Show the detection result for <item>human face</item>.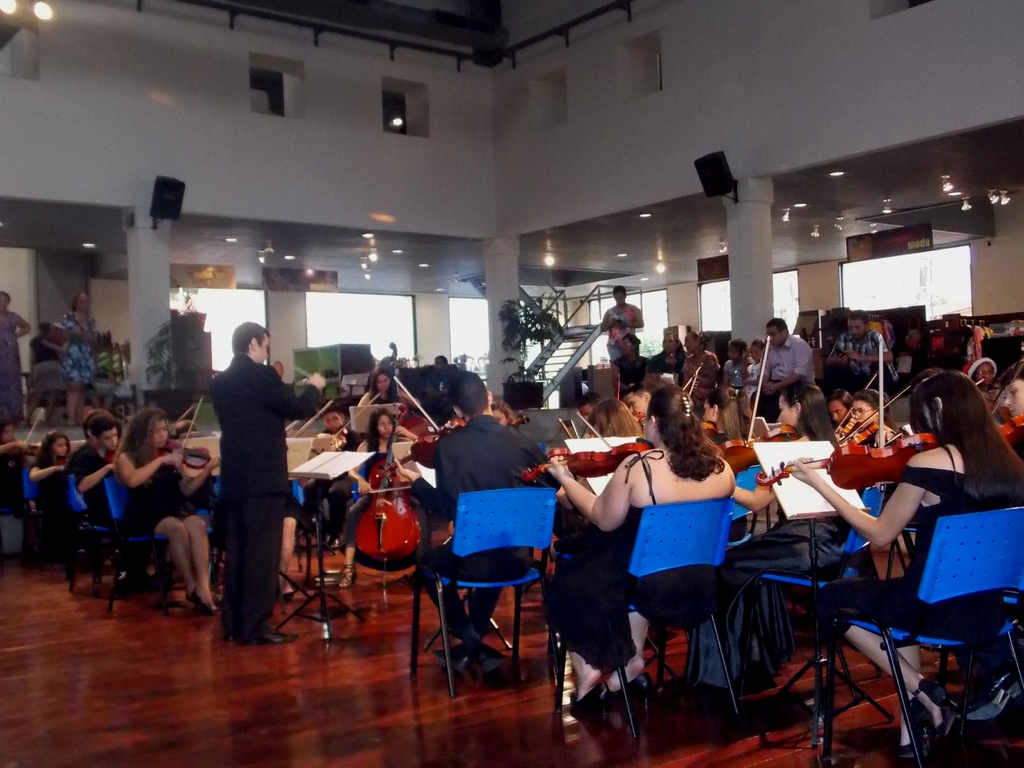
<bbox>854, 399, 877, 422</bbox>.
